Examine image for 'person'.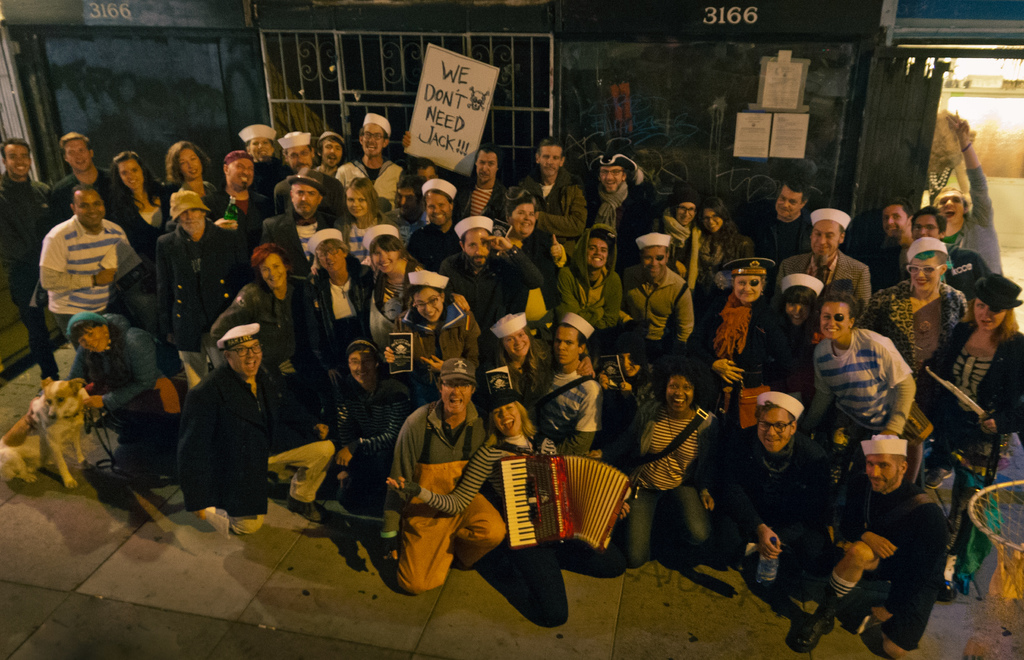
Examination result: {"left": 648, "top": 195, "right": 730, "bottom": 305}.
